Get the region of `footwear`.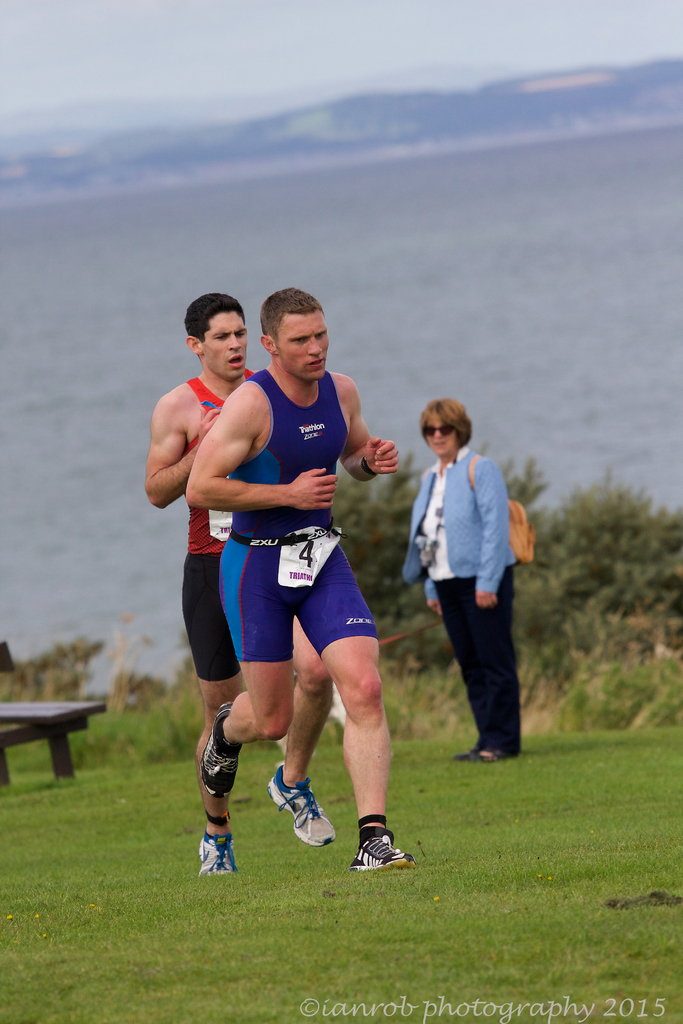
[x1=198, y1=698, x2=243, y2=801].
